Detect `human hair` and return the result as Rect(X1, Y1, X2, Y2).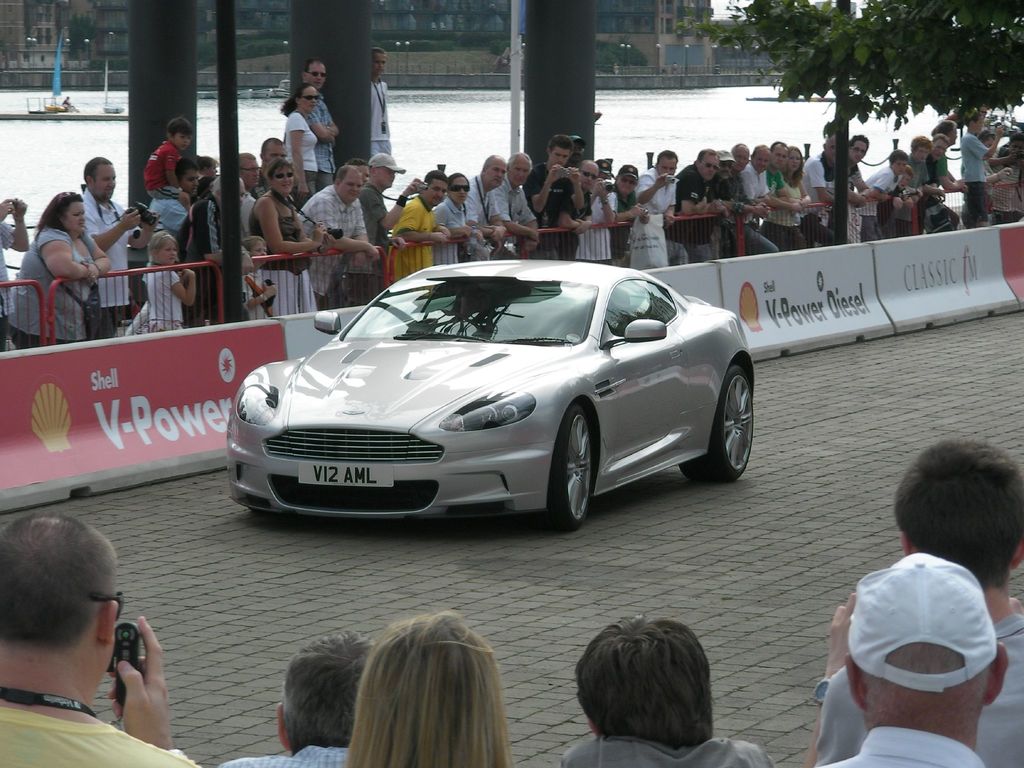
Rect(90, 156, 117, 196).
